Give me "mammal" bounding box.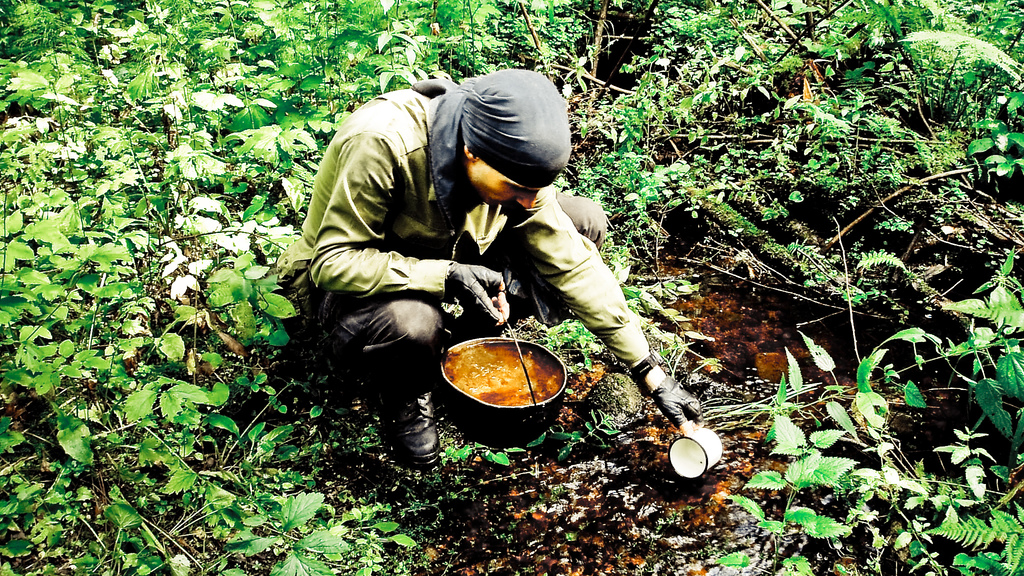
l=284, t=73, r=680, b=410.
